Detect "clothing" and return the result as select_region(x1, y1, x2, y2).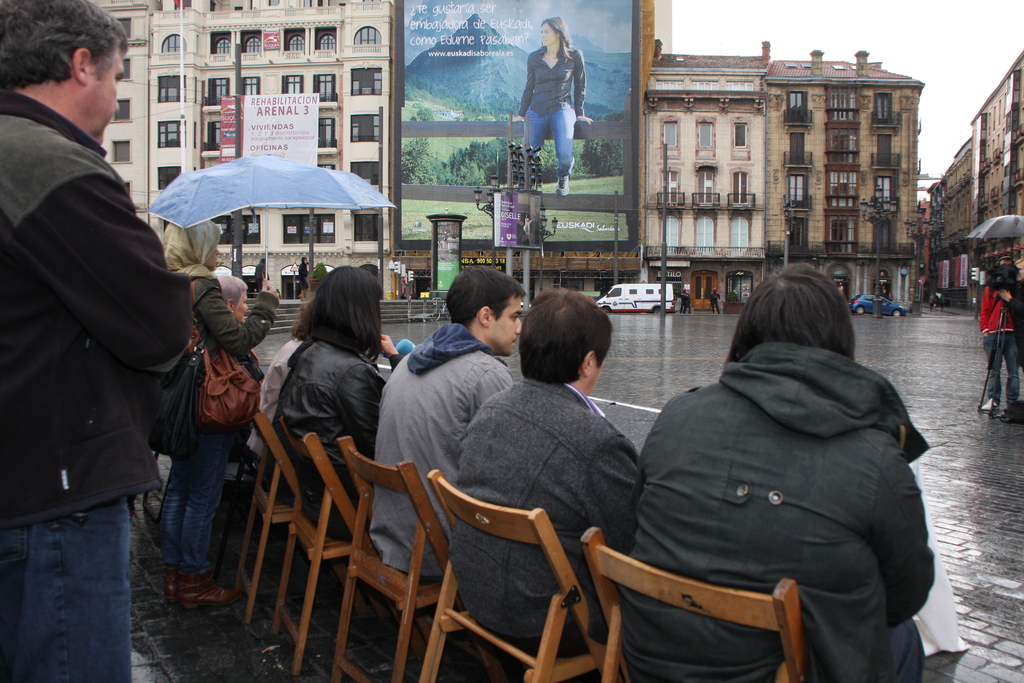
select_region(0, 89, 192, 682).
